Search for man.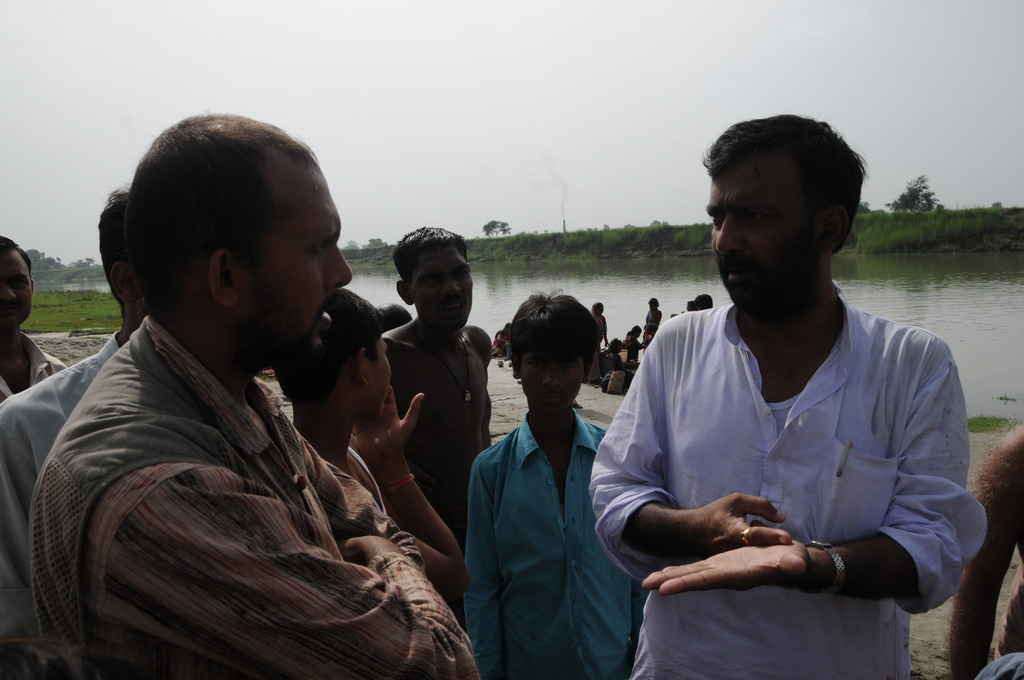
Found at locate(0, 188, 146, 639).
